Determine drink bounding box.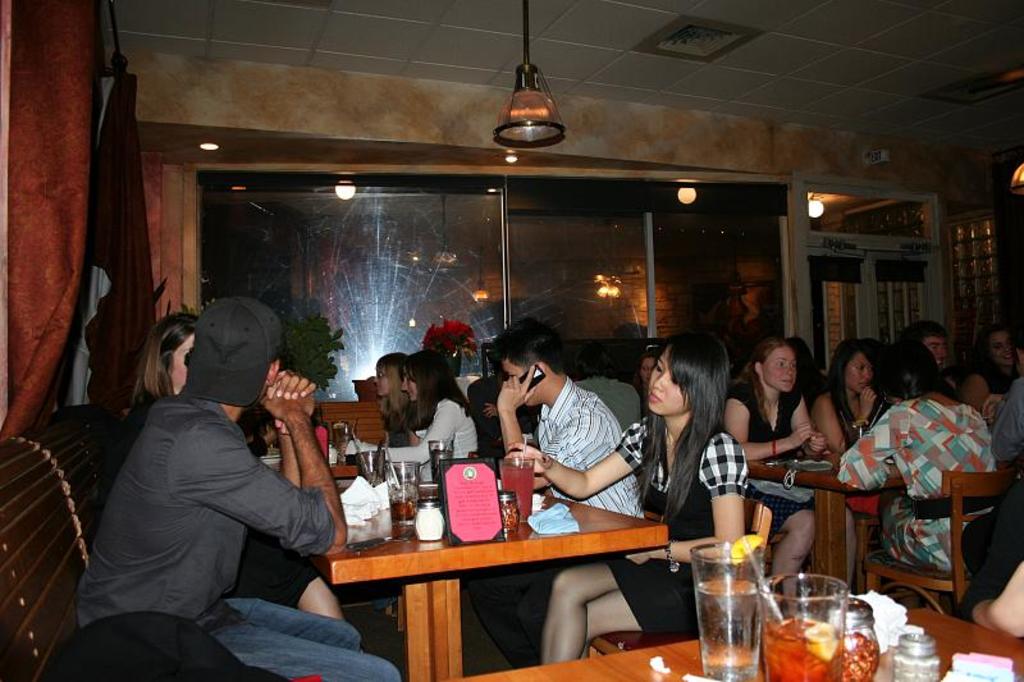
Determined: locate(707, 546, 782, 664).
